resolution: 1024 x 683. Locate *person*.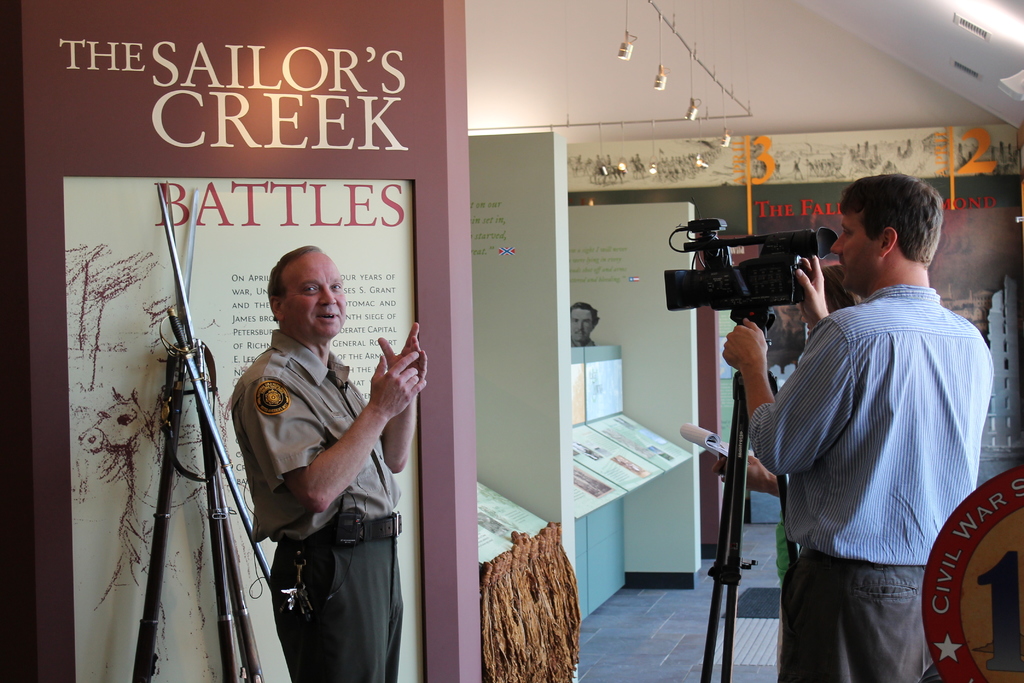
select_region(570, 303, 600, 348).
